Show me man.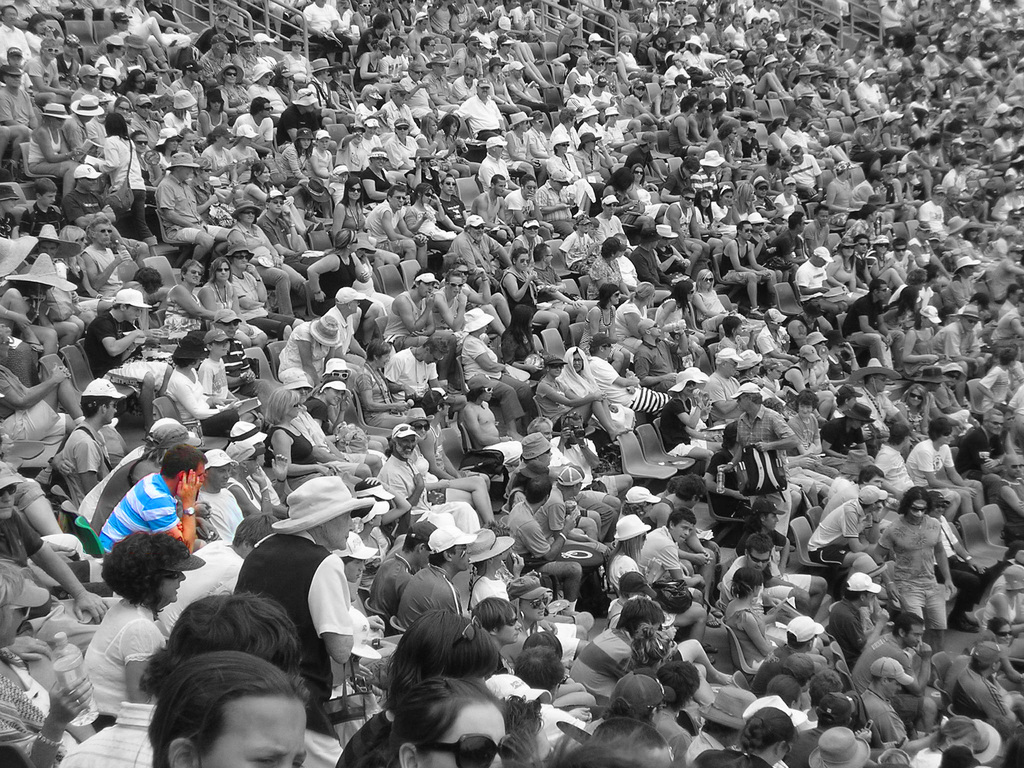
man is here: (left=792, top=67, right=841, bottom=124).
